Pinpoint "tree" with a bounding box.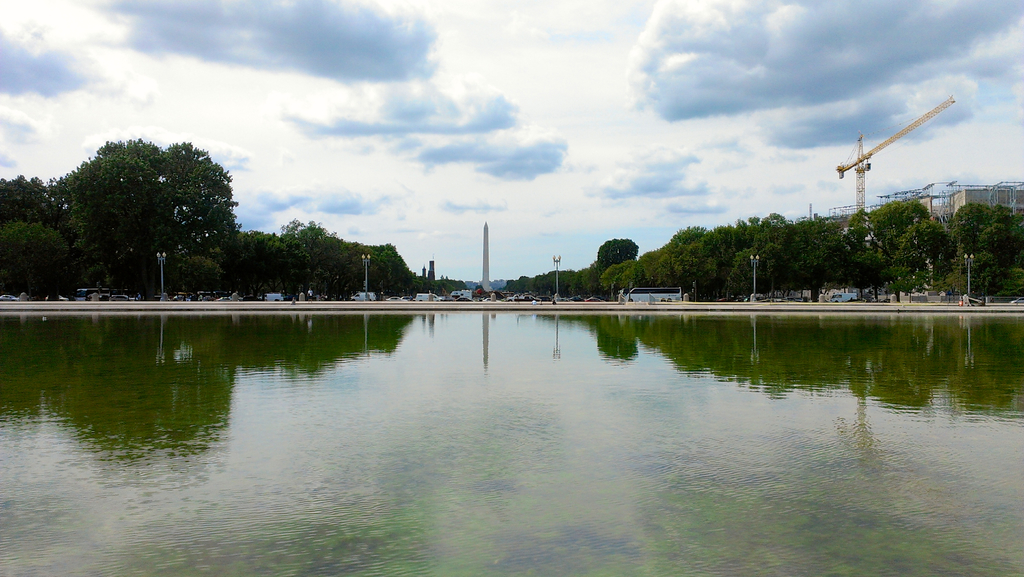
l=778, t=224, r=831, b=293.
